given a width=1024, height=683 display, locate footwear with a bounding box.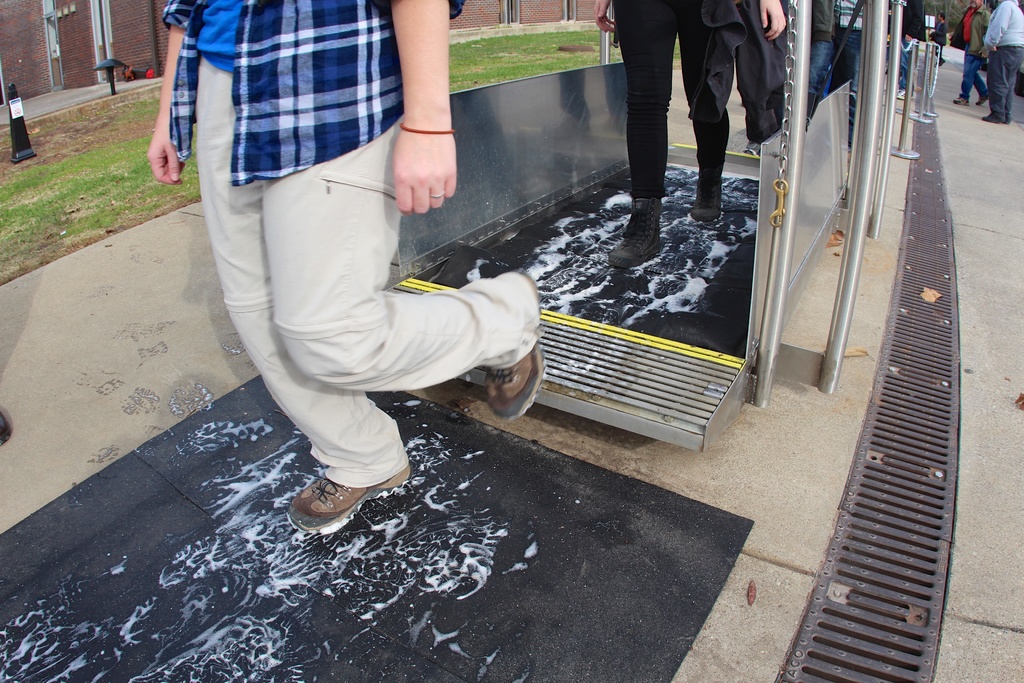
Located: locate(744, 144, 761, 158).
